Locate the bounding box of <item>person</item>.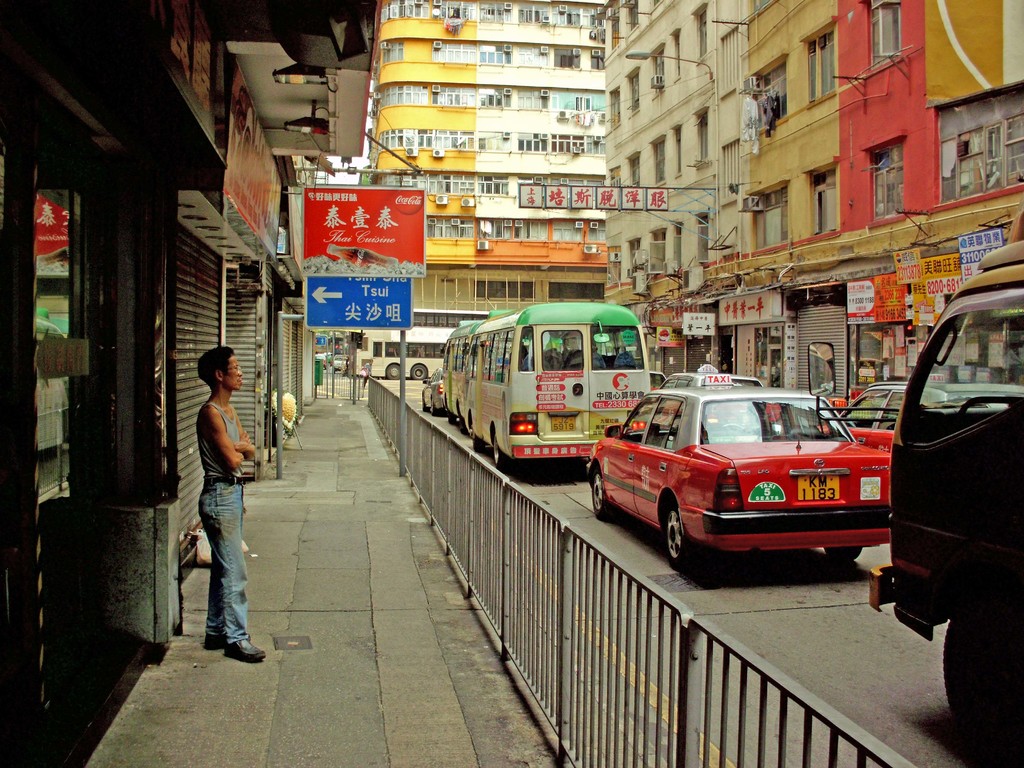
Bounding box: <bbox>195, 339, 266, 660</bbox>.
